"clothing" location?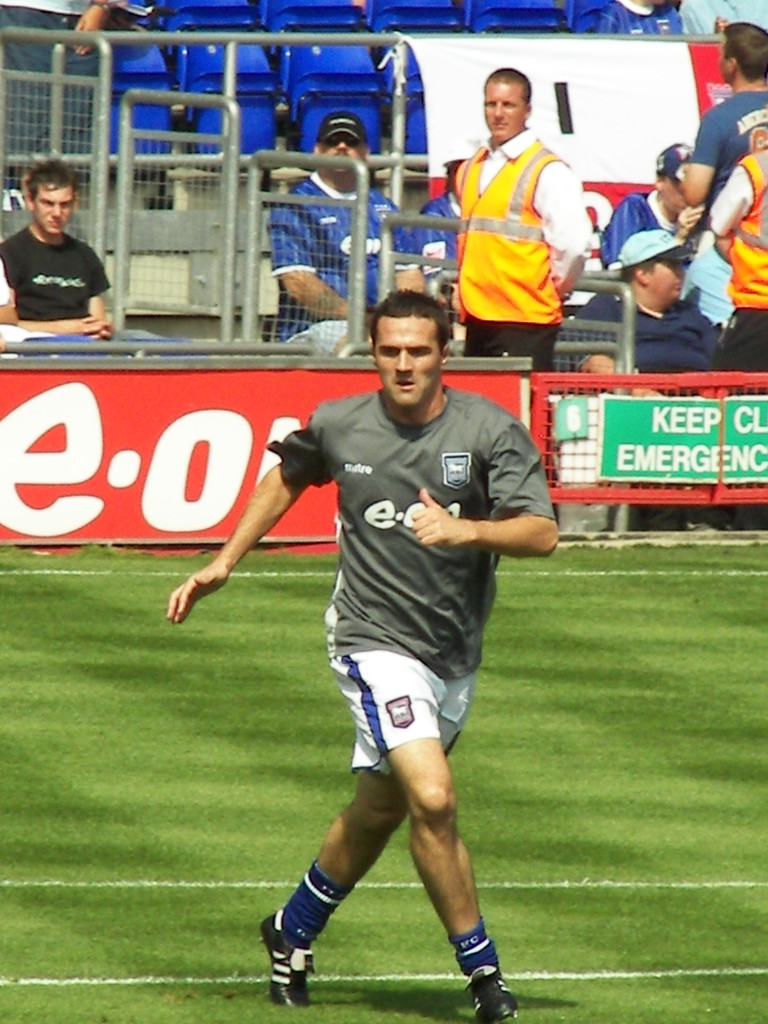
BBox(596, 186, 675, 266)
